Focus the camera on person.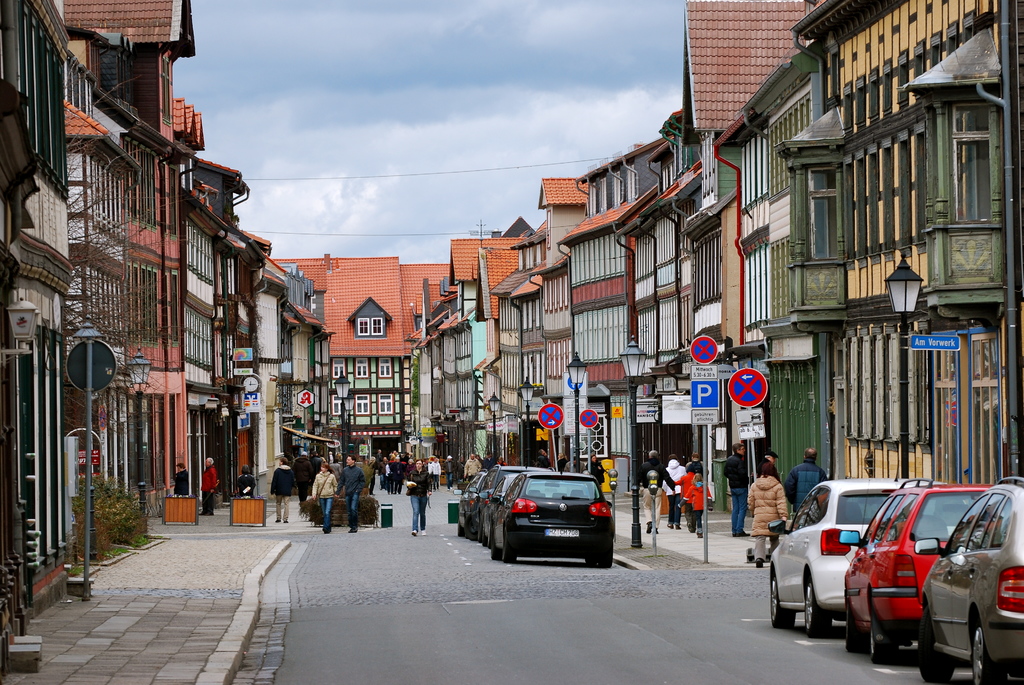
Focus region: x1=197 y1=456 x2=217 y2=516.
